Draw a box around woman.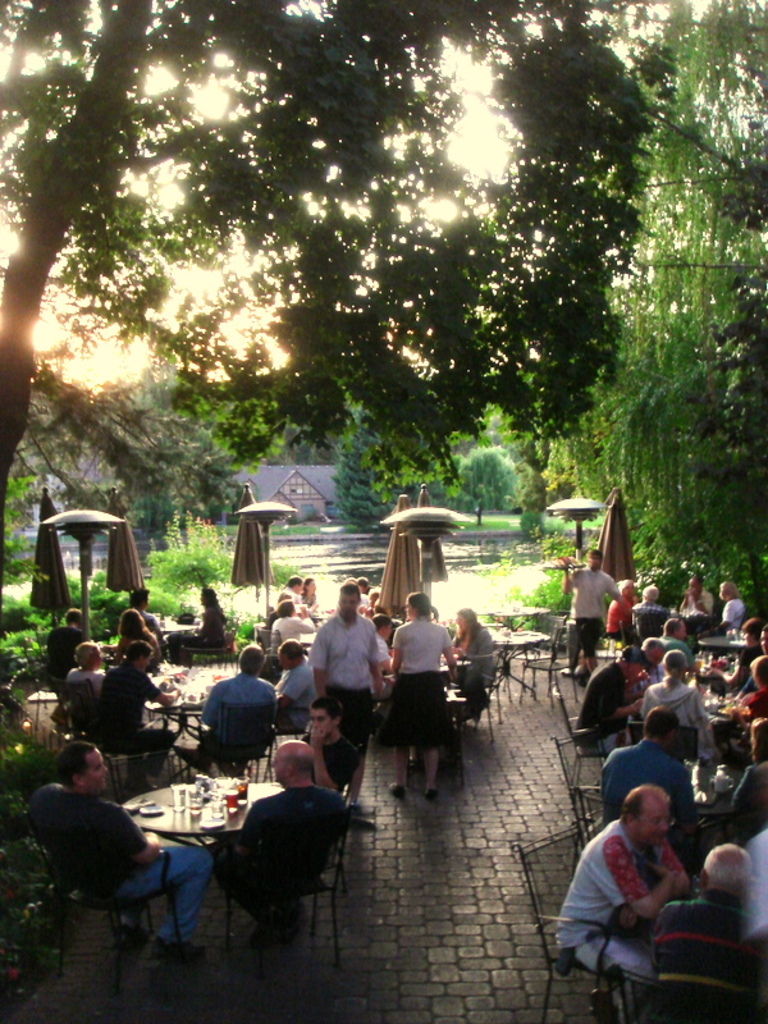
pyautogui.locateOnScreen(303, 571, 323, 616).
